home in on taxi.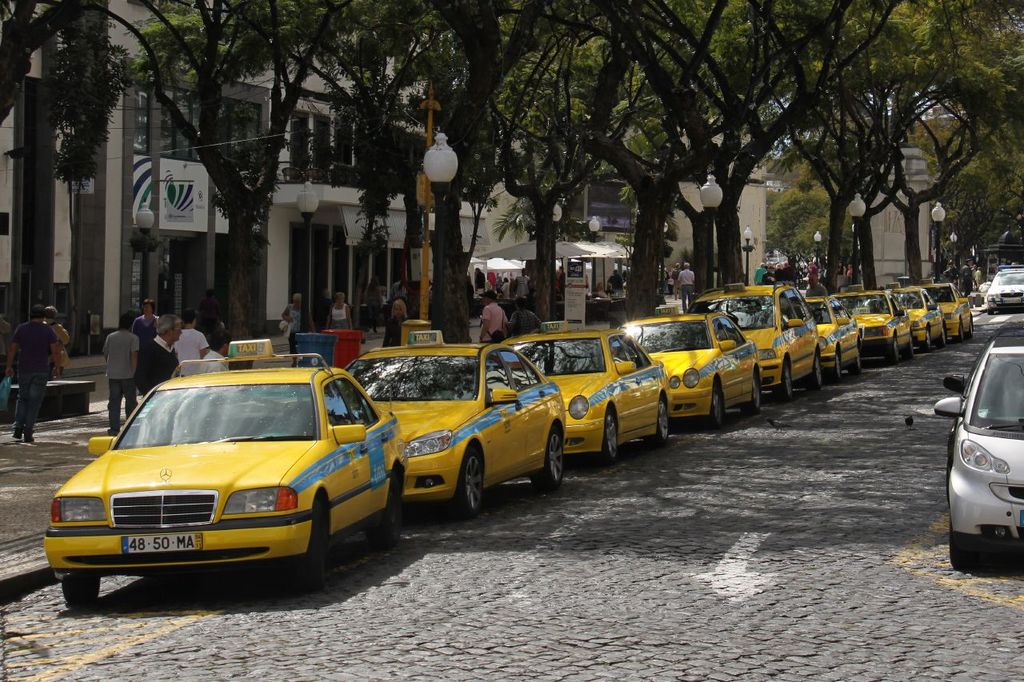
Homed in at {"left": 833, "top": 281, "right": 914, "bottom": 369}.
